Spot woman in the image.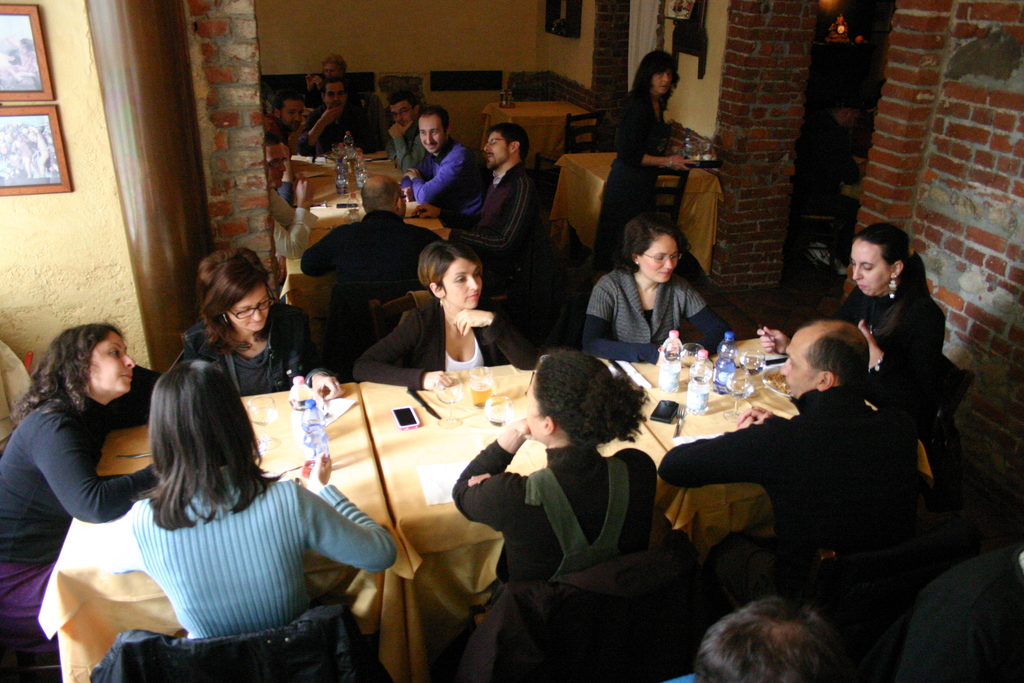
woman found at <region>0, 323, 166, 659</region>.
